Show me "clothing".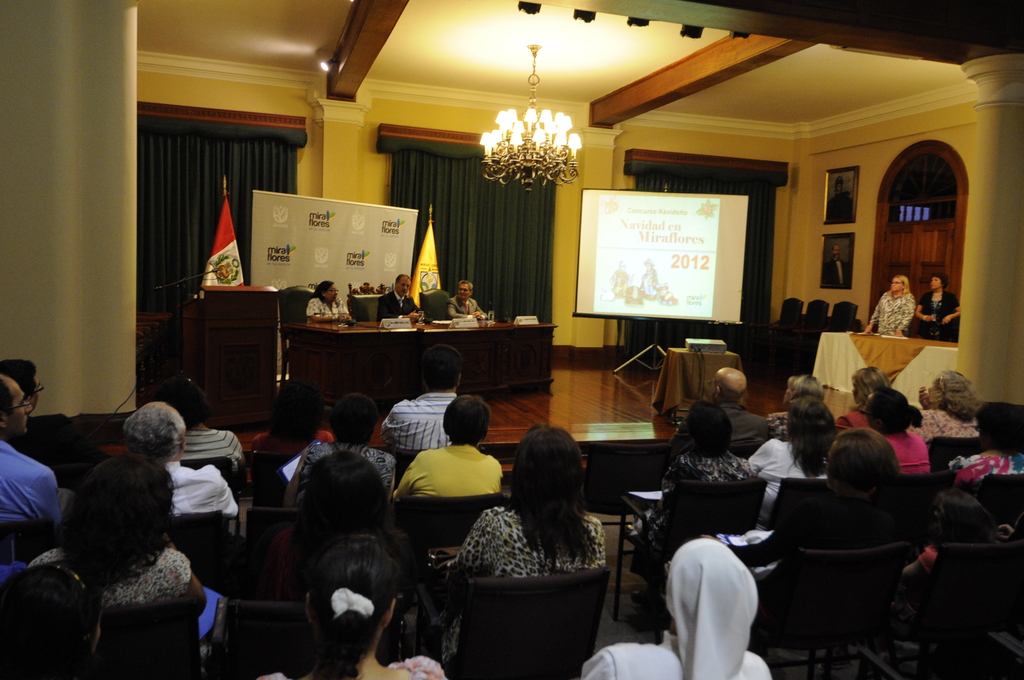
"clothing" is here: x1=903, y1=411, x2=979, y2=440.
